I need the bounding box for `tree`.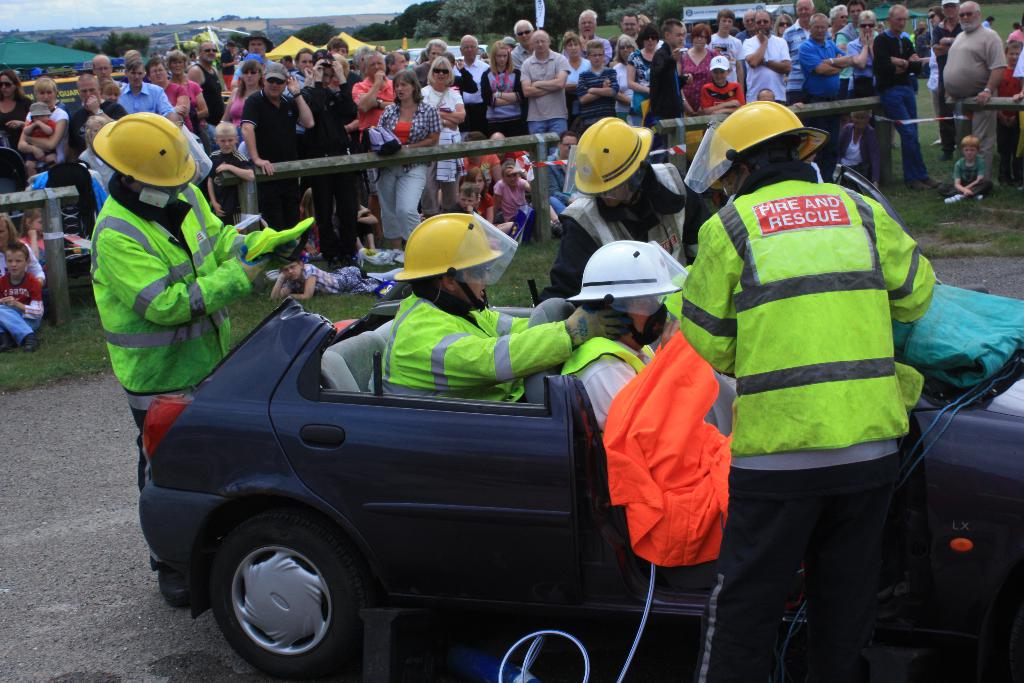
Here it is: BBox(430, 0, 499, 37).
